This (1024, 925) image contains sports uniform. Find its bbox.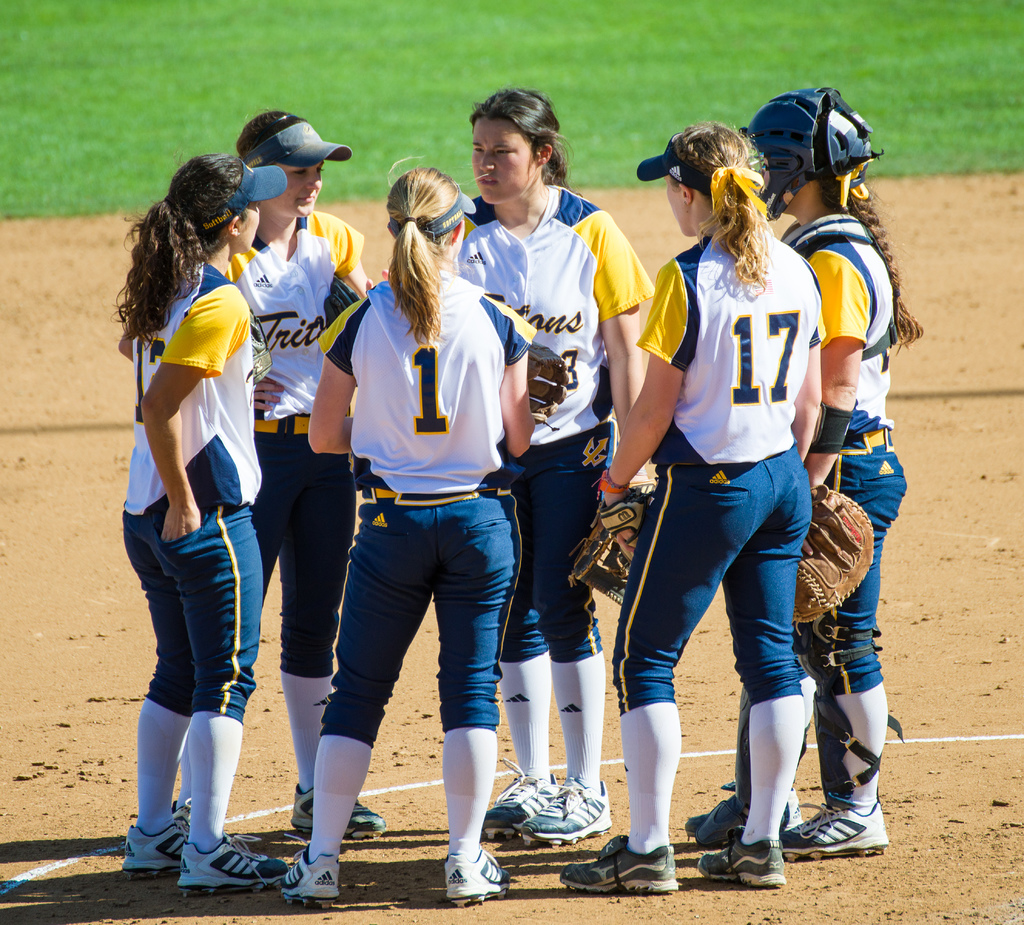
bbox=(425, 179, 659, 849).
